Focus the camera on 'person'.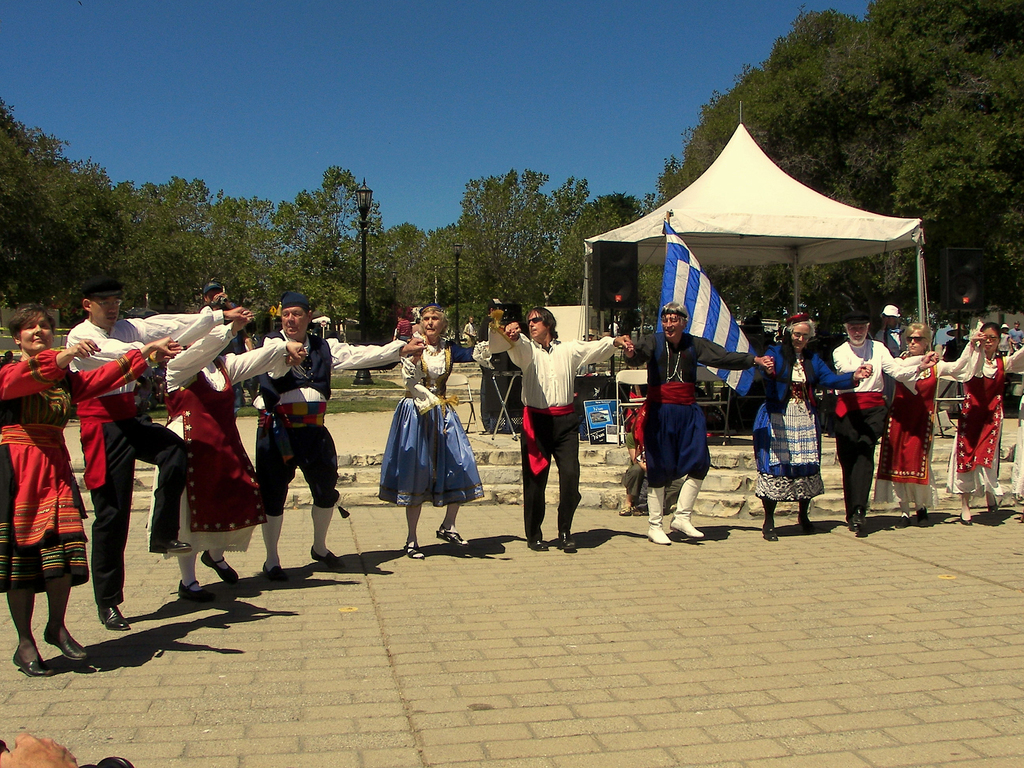
Focus region: [left=464, top=319, right=479, bottom=340].
